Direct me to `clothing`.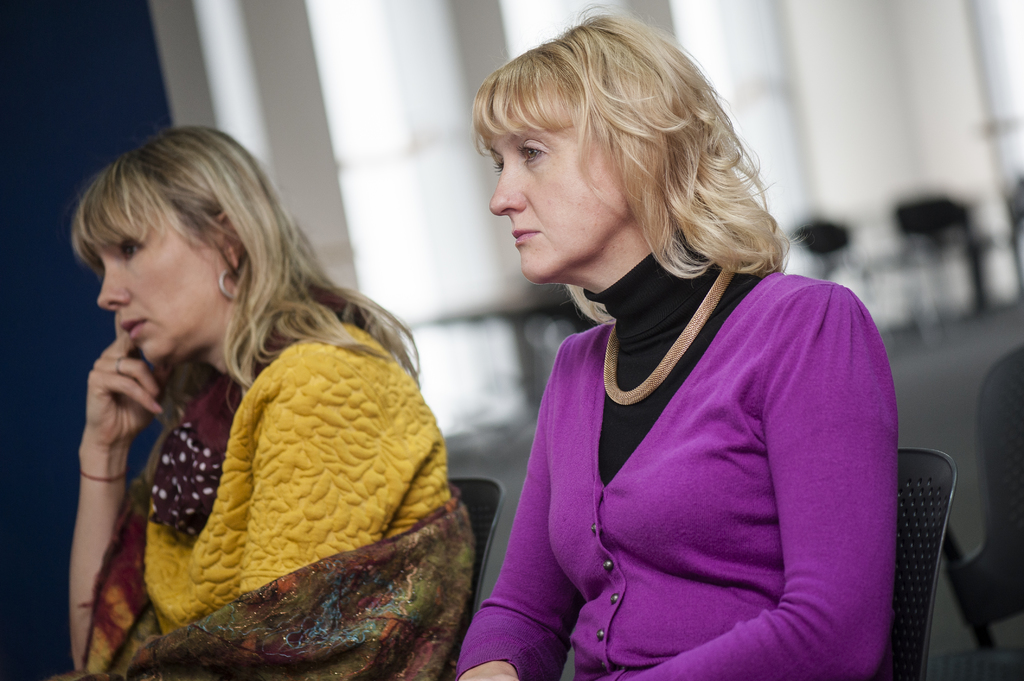
Direction: locate(73, 324, 475, 680).
